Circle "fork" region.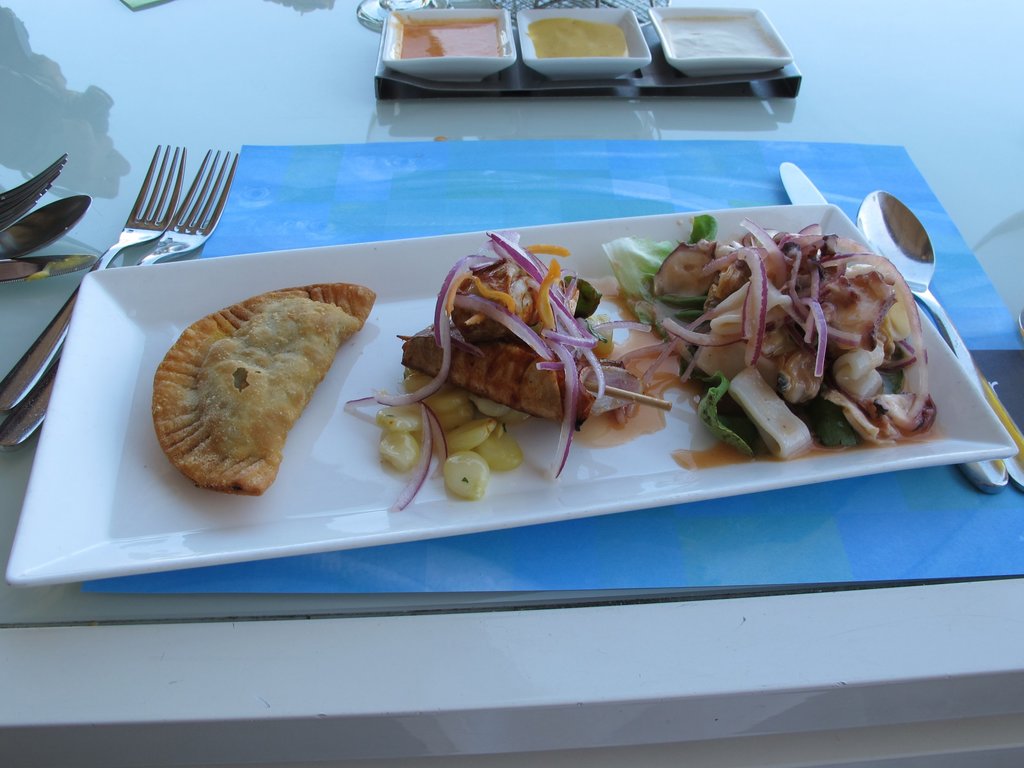
Region: bbox(0, 154, 68, 230).
